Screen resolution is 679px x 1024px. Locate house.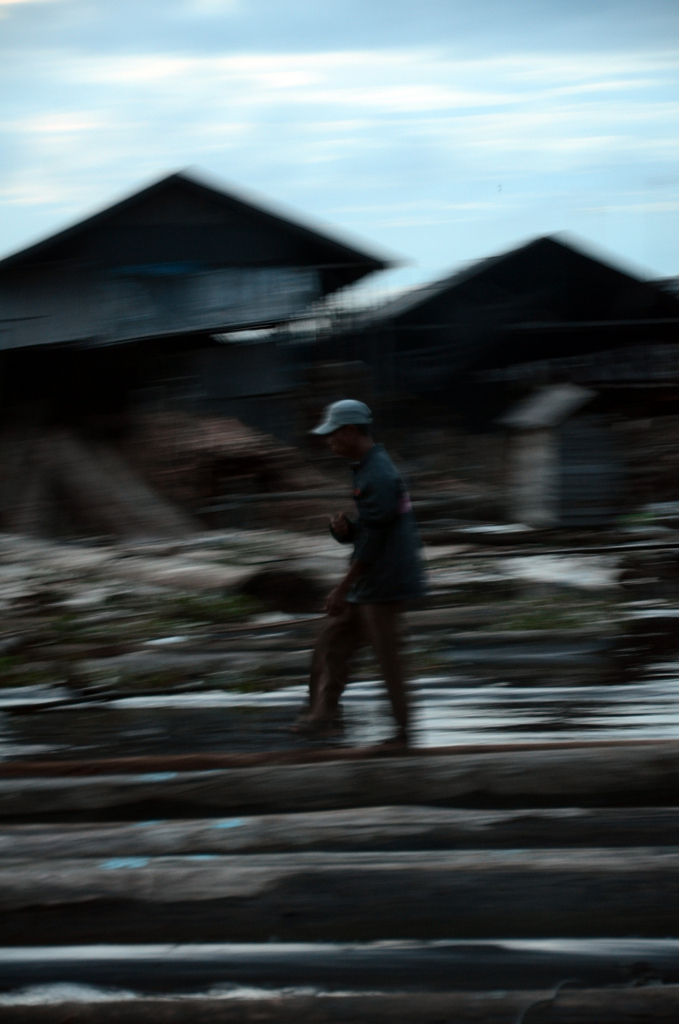
x1=0 y1=164 x2=381 y2=474.
